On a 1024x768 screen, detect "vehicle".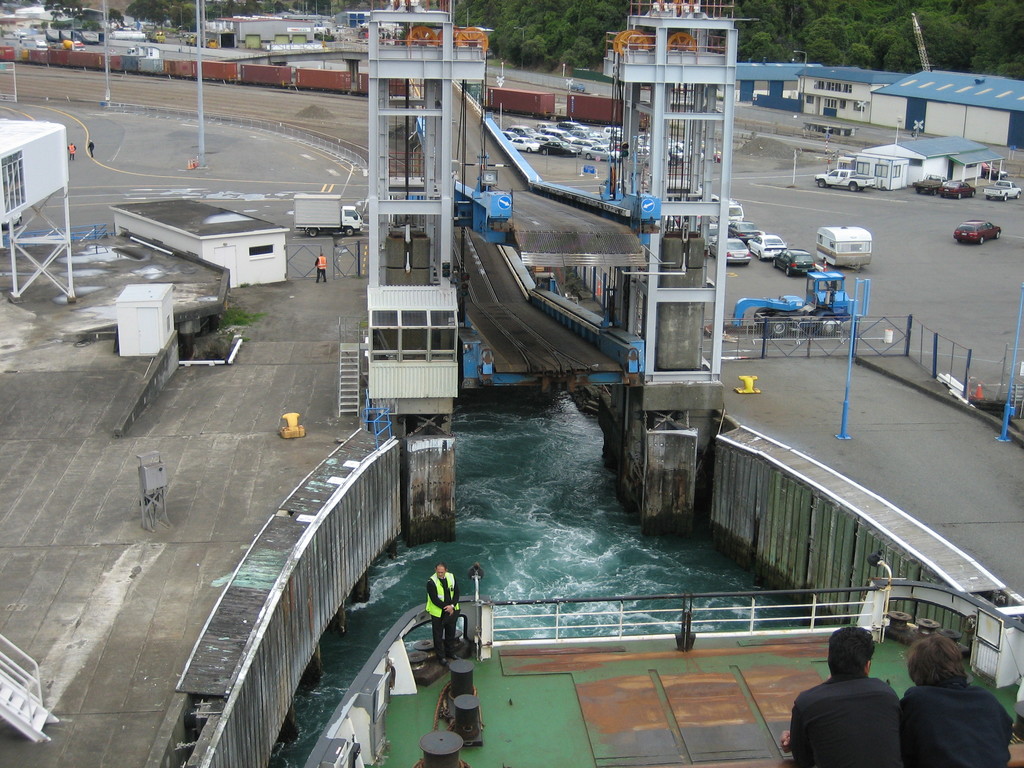
952,219,1002,245.
